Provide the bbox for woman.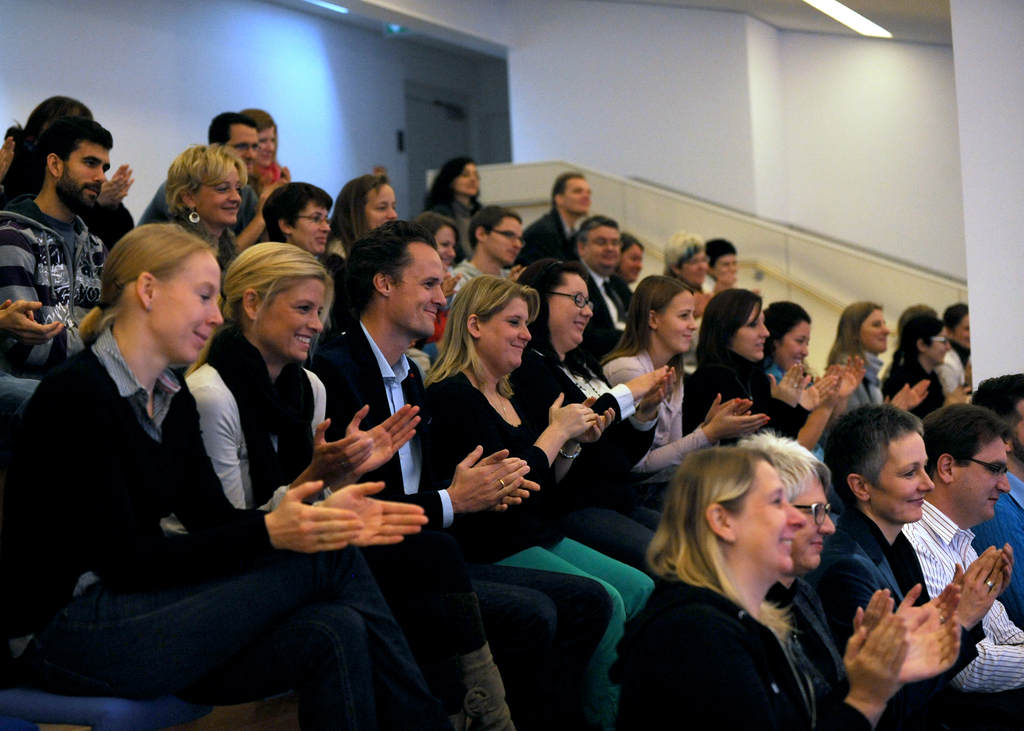
(682,289,838,445).
